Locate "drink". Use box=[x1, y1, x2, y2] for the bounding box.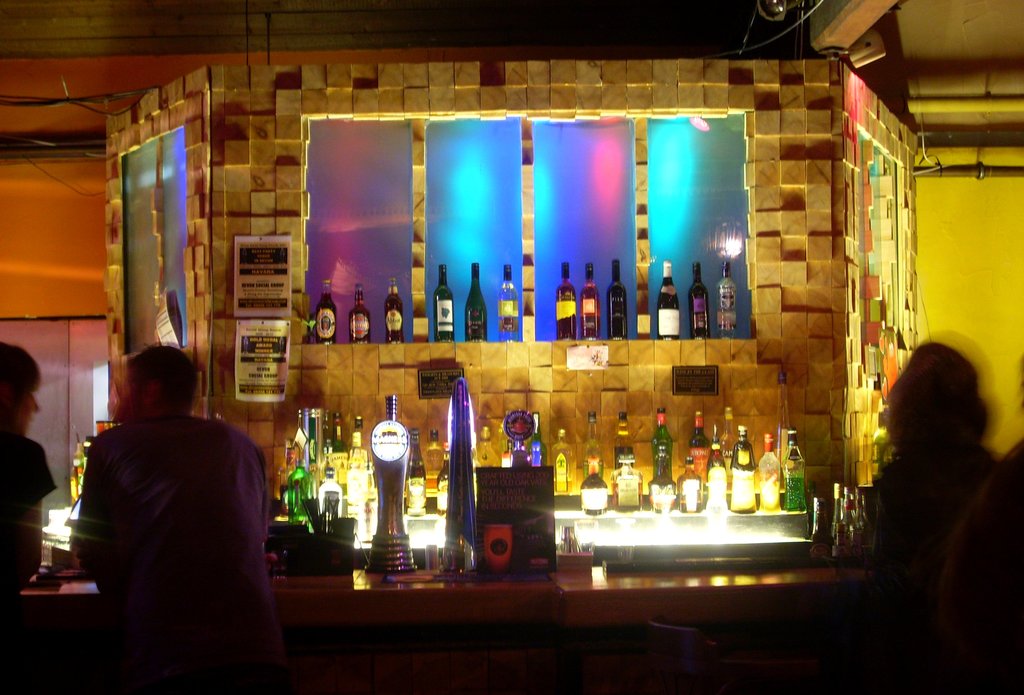
box=[717, 259, 741, 342].
